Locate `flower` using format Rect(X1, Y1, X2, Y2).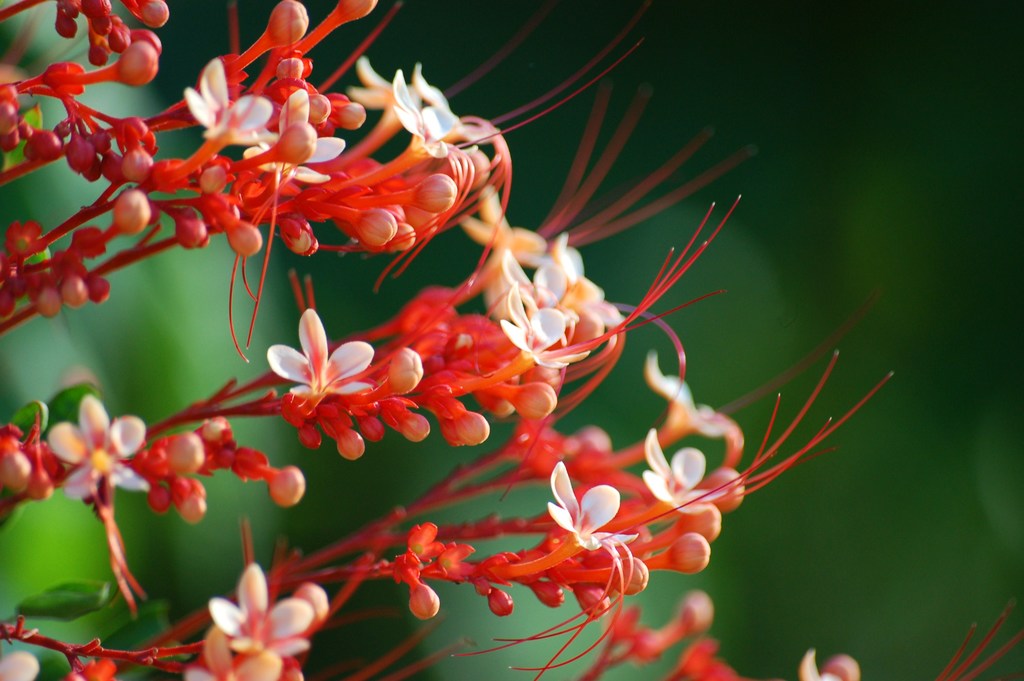
Rect(269, 304, 378, 443).
